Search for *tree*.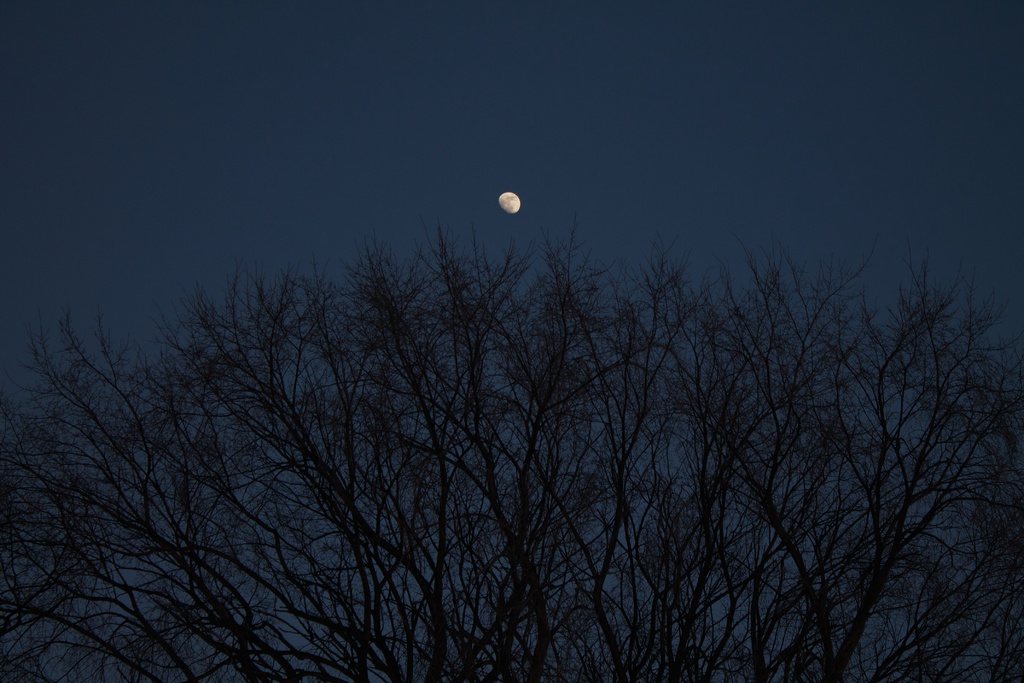
Found at locate(3, 216, 1023, 678).
